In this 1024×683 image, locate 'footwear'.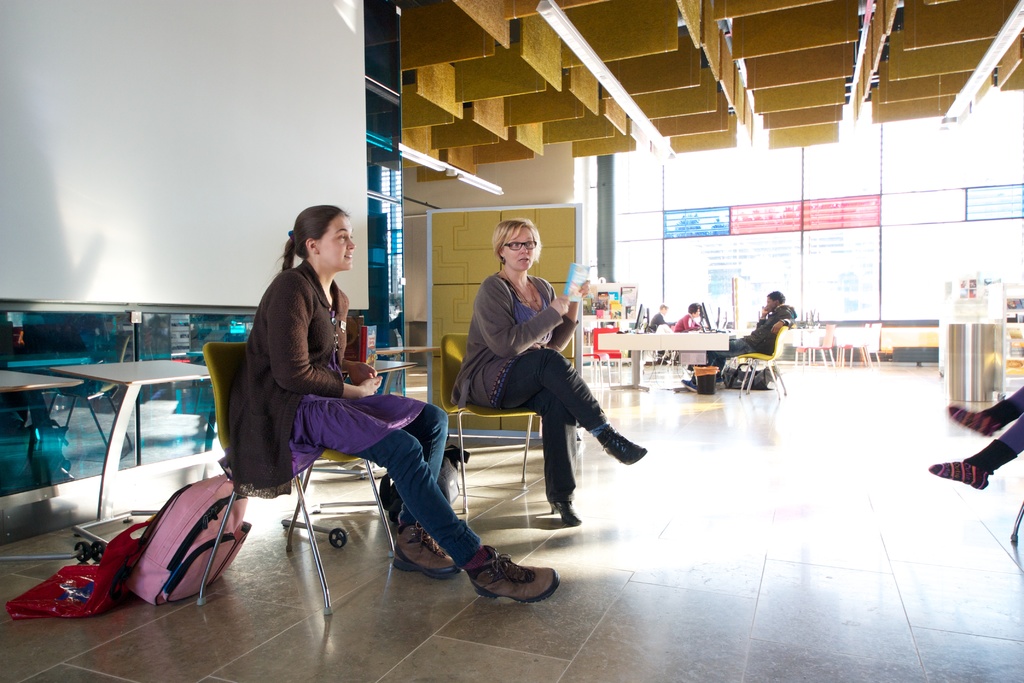
Bounding box: 600, 423, 652, 468.
